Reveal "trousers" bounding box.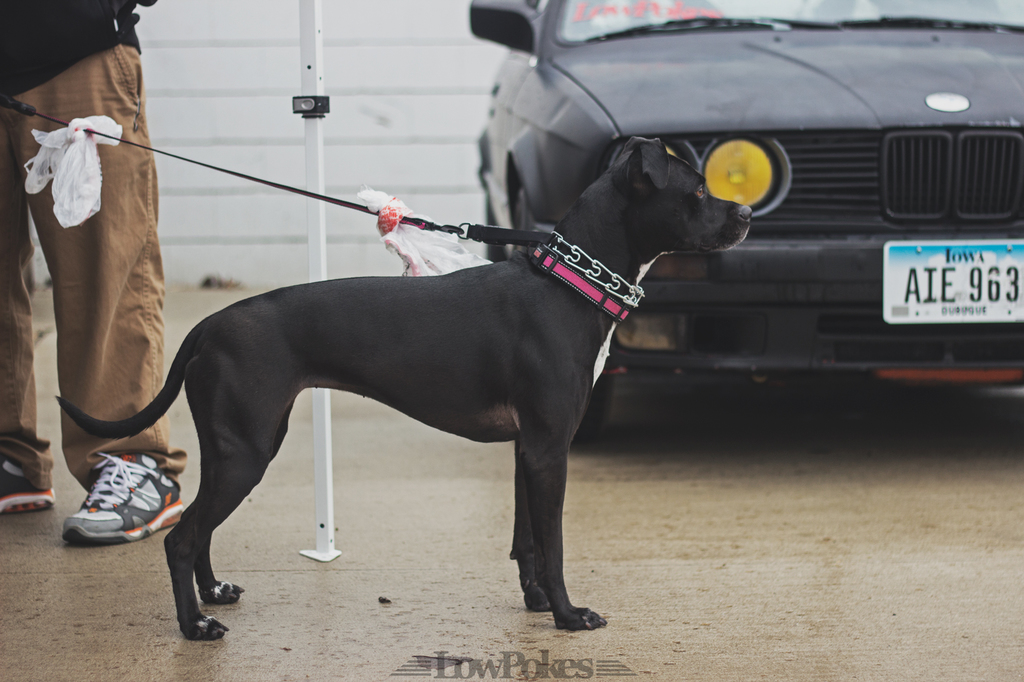
Revealed: 0,54,182,495.
